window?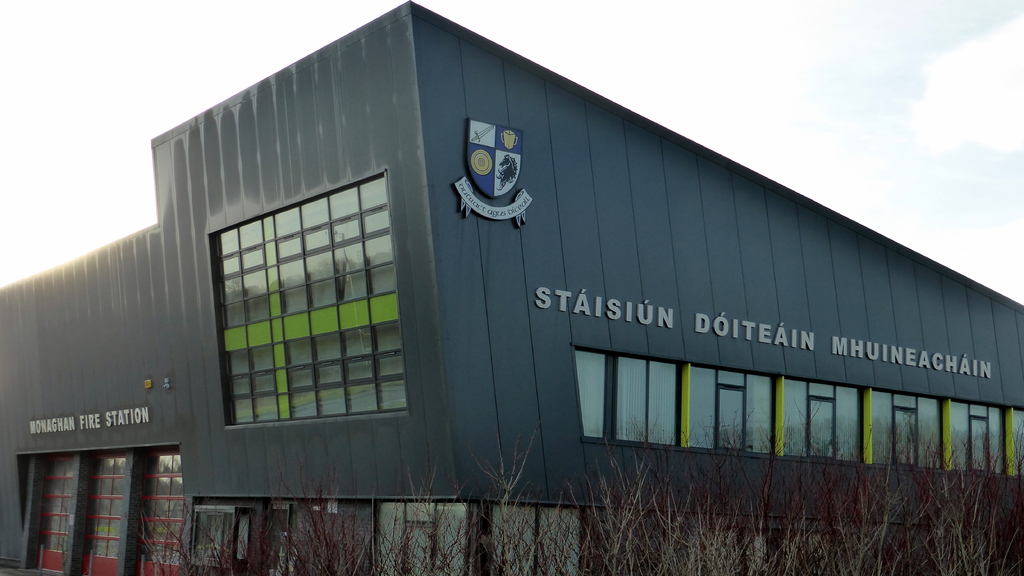
(x1=870, y1=390, x2=945, y2=468)
